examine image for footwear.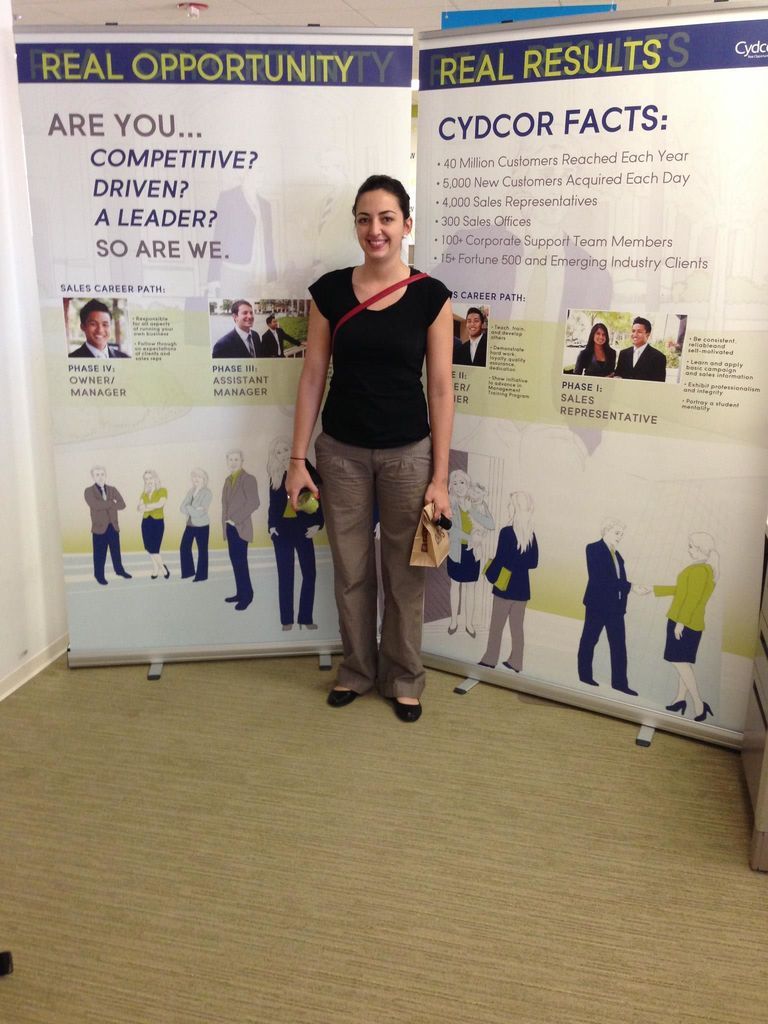
Examination result: bbox=(121, 567, 133, 578).
